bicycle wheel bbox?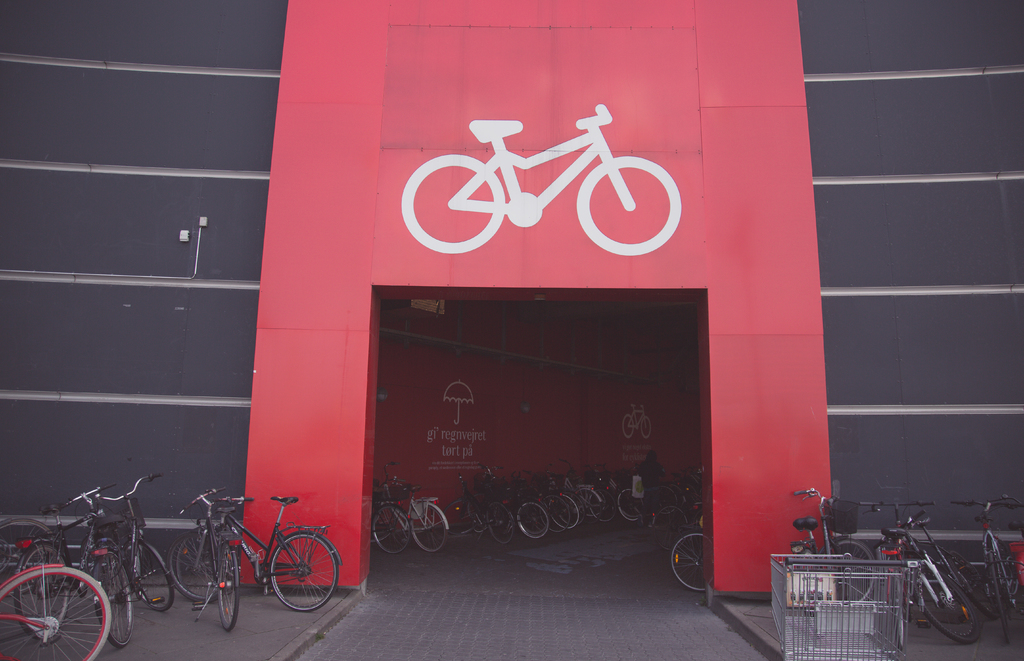
(left=371, top=500, right=414, bottom=555)
